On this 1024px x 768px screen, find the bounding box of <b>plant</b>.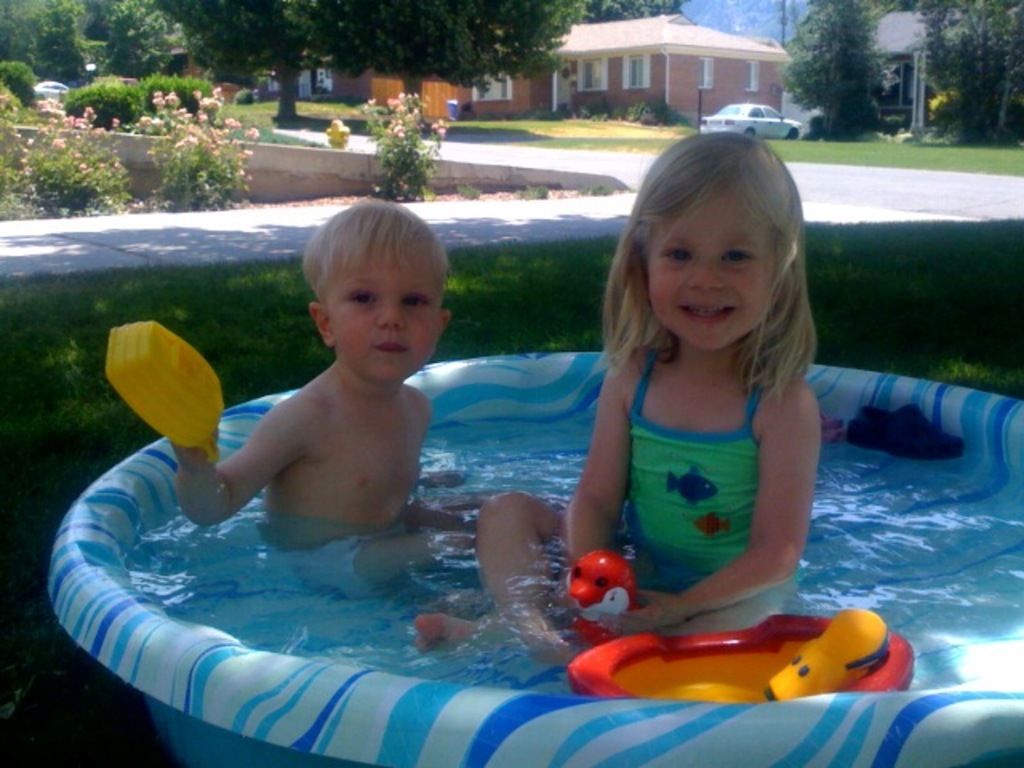
Bounding box: 357 96 448 184.
